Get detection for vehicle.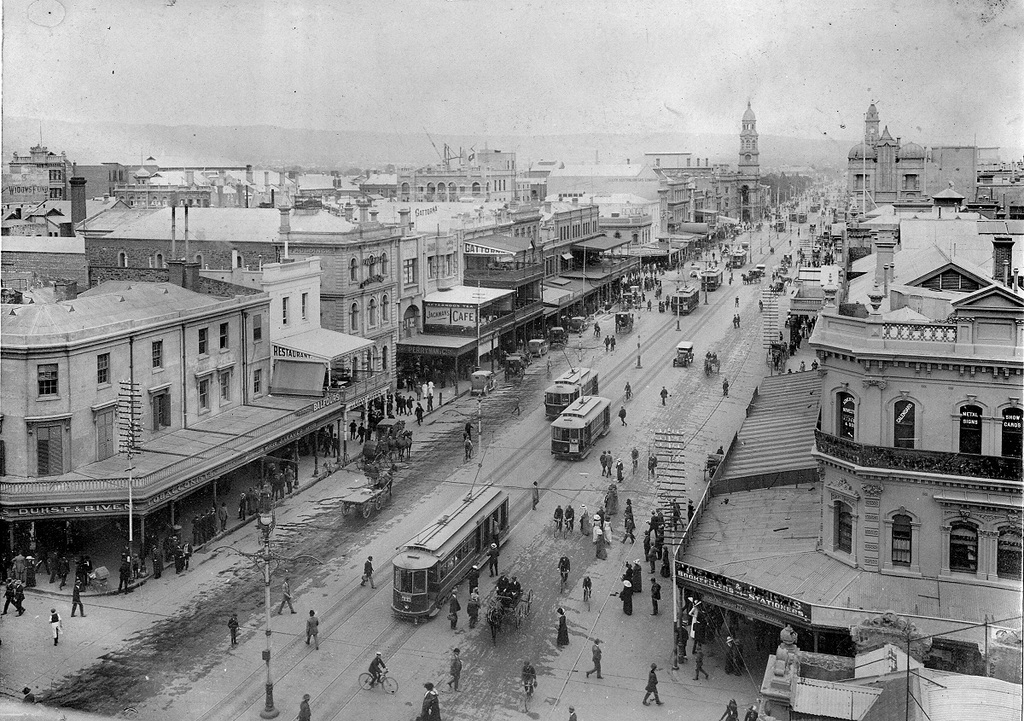
Detection: 546:323:565:347.
